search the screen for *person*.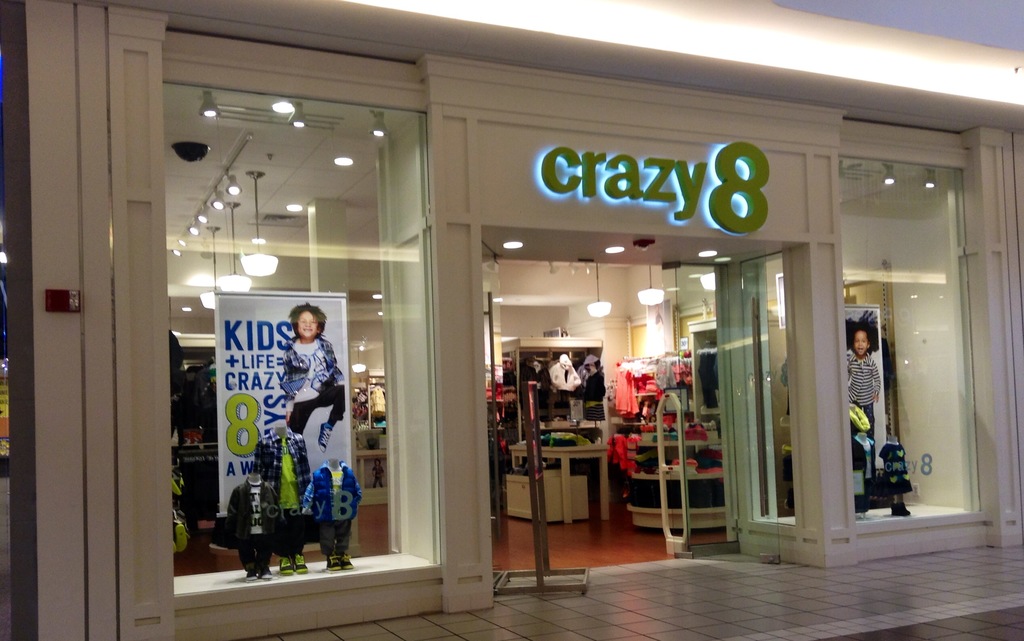
Found at left=284, top=300, right=344, bottom=491.
